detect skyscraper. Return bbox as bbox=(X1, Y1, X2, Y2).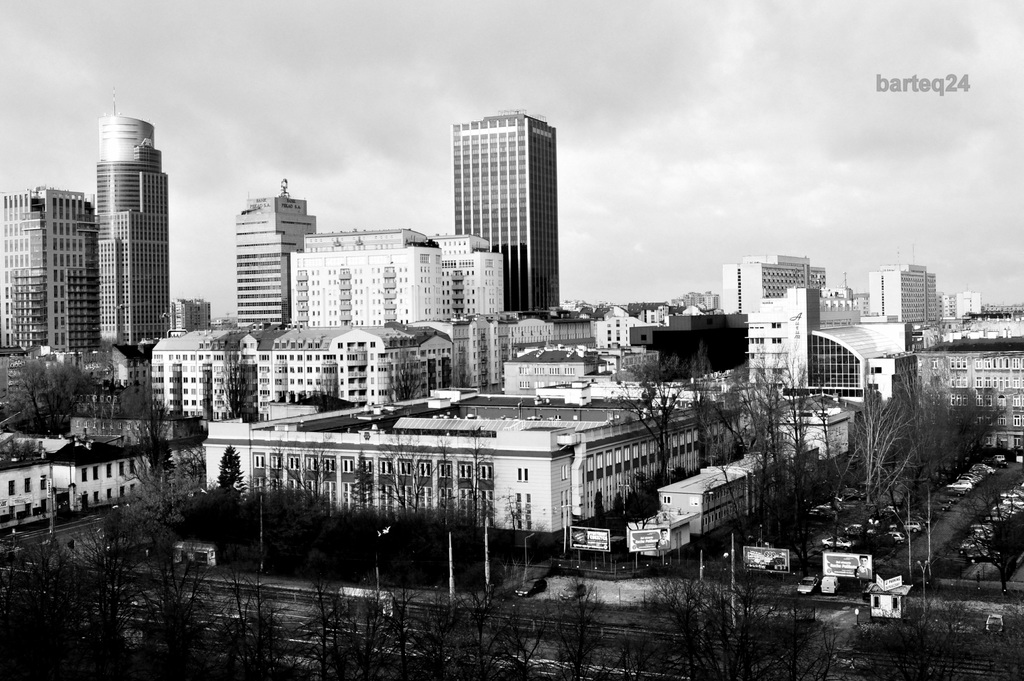
bbox=(708, 248, 830, 323).
